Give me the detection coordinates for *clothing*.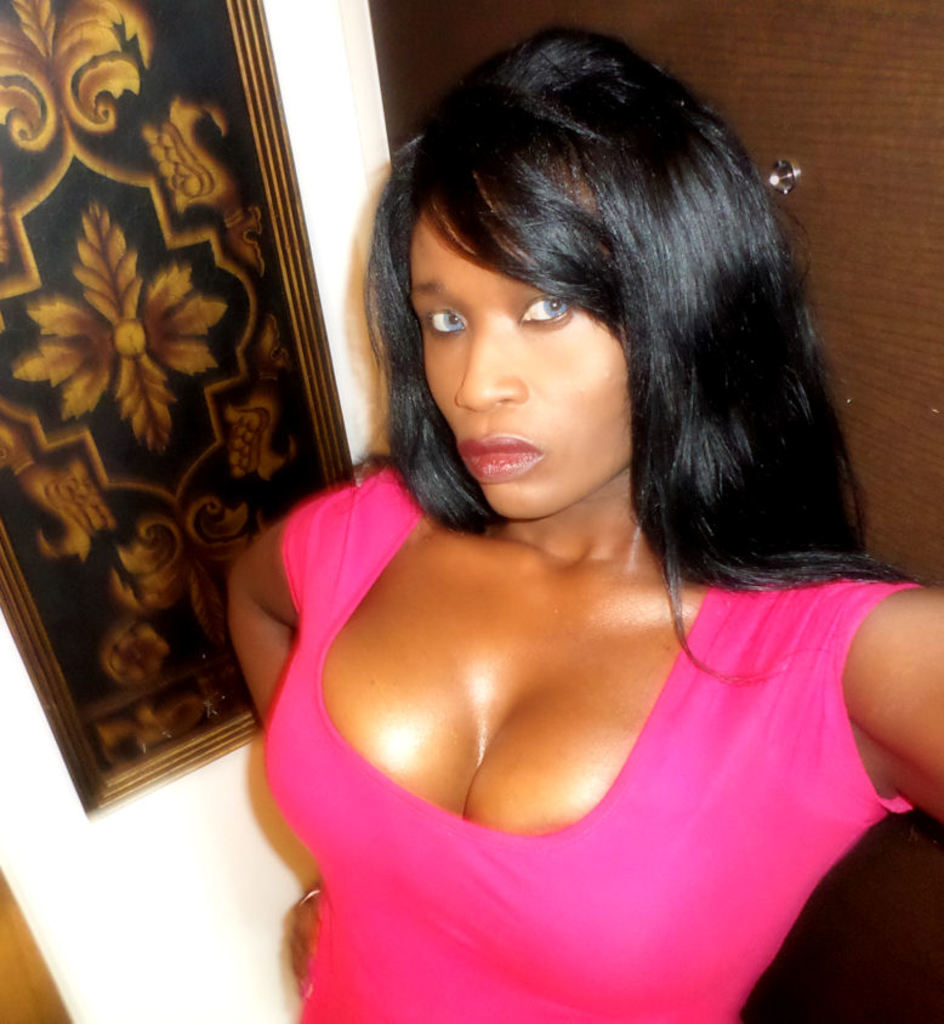
rect(263, 470, 917, 1023).
